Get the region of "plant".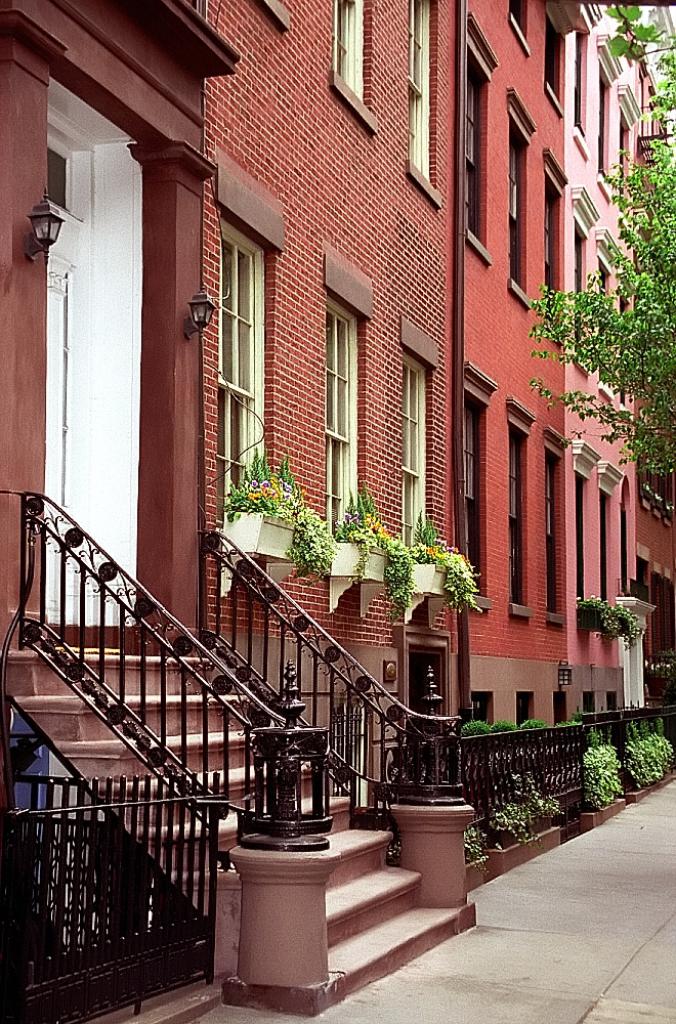
<box>332,488,373,588</box>.
